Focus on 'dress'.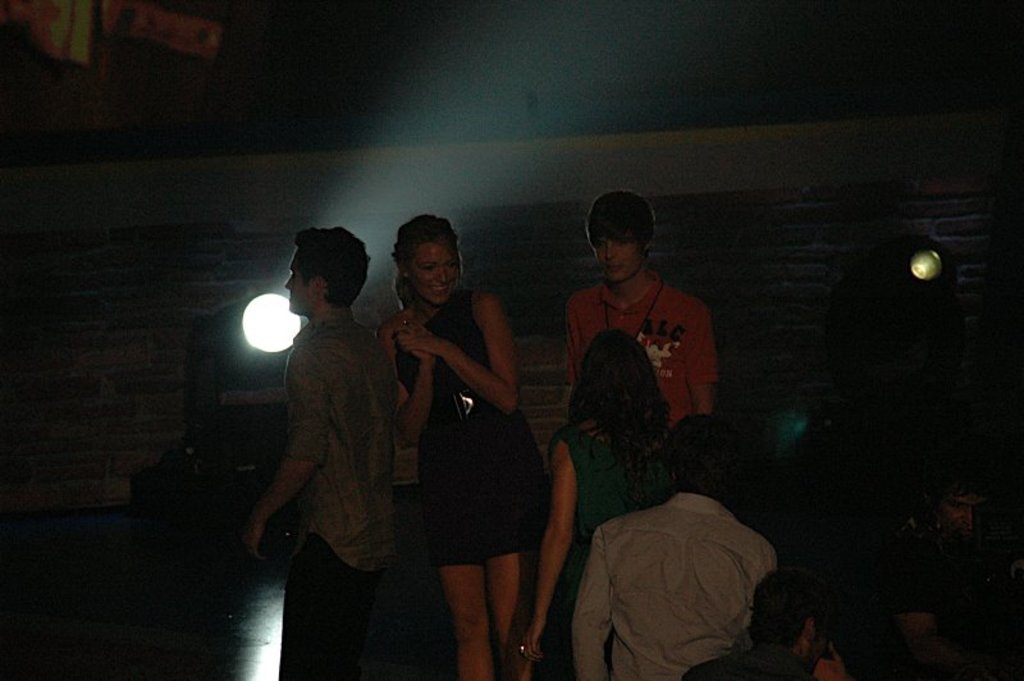
Focused at l=394, t=291, r=550, b=568.
